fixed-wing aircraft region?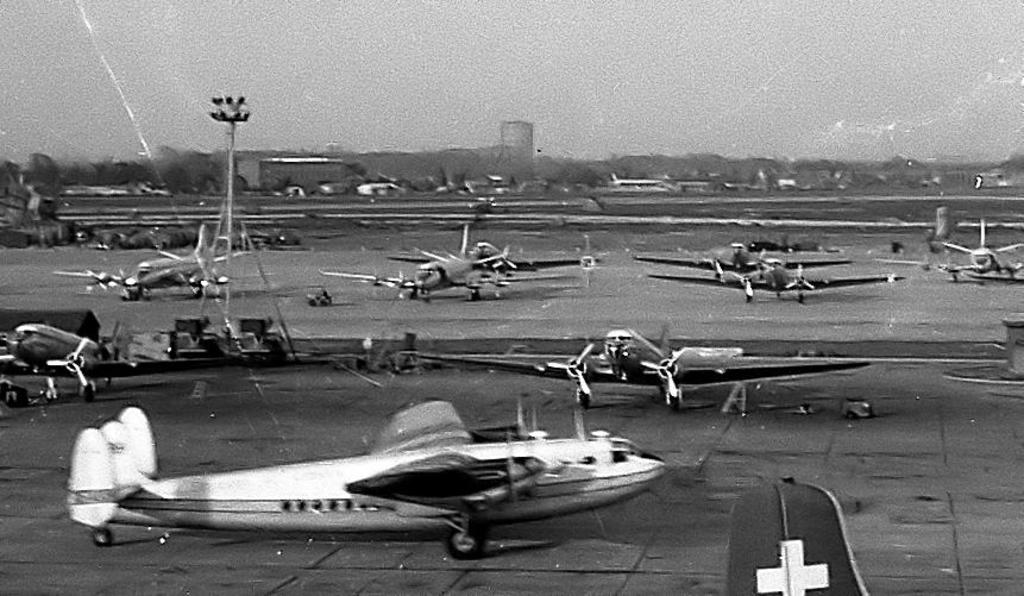
x1=396 y1=330 x2=884 y2=406
